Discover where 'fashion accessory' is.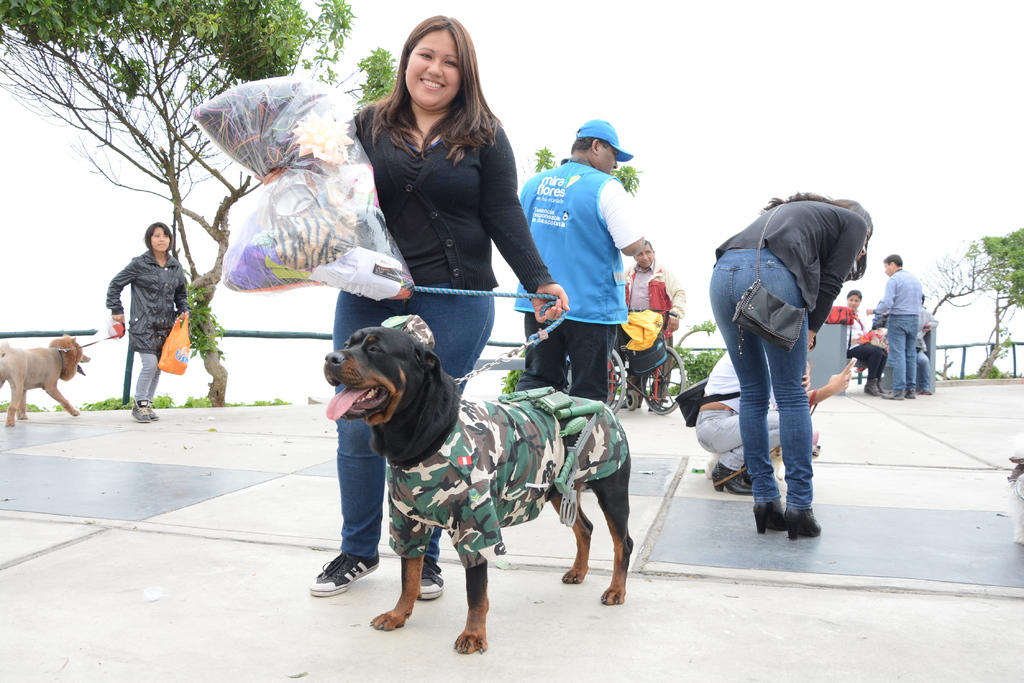
Discovered at crop(708, 463, 753, 498).
